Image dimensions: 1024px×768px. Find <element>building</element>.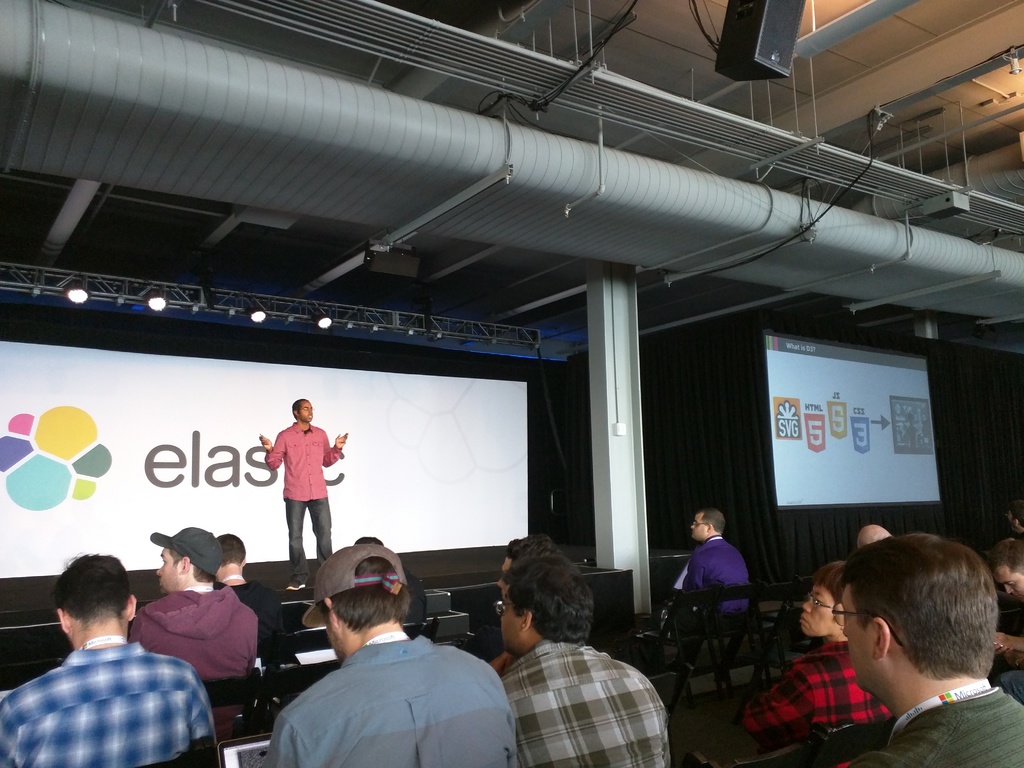
region(0, 0, 1023, 765).
